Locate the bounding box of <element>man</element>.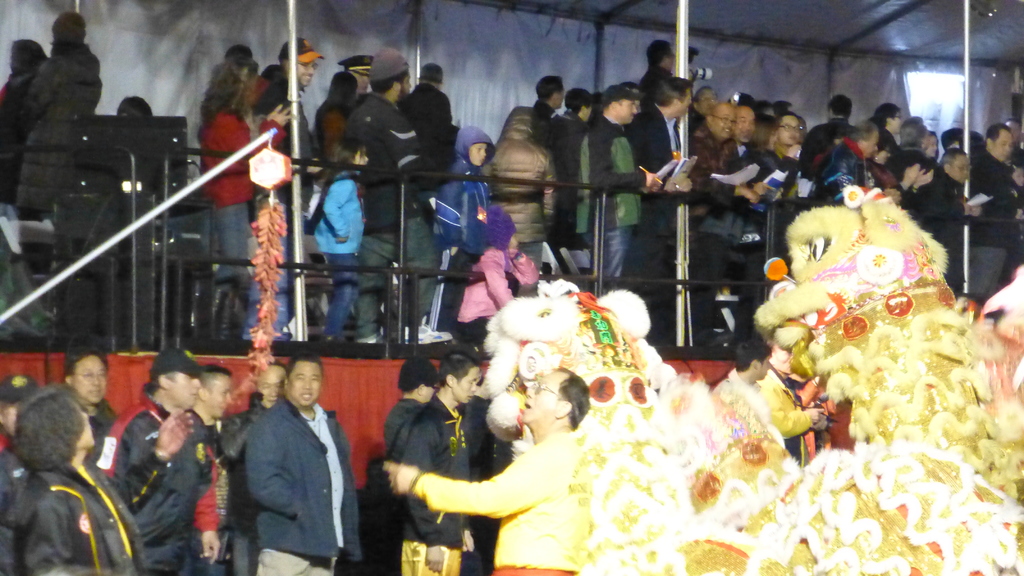
Bounding box: detection(893, 118, 934, 179).
